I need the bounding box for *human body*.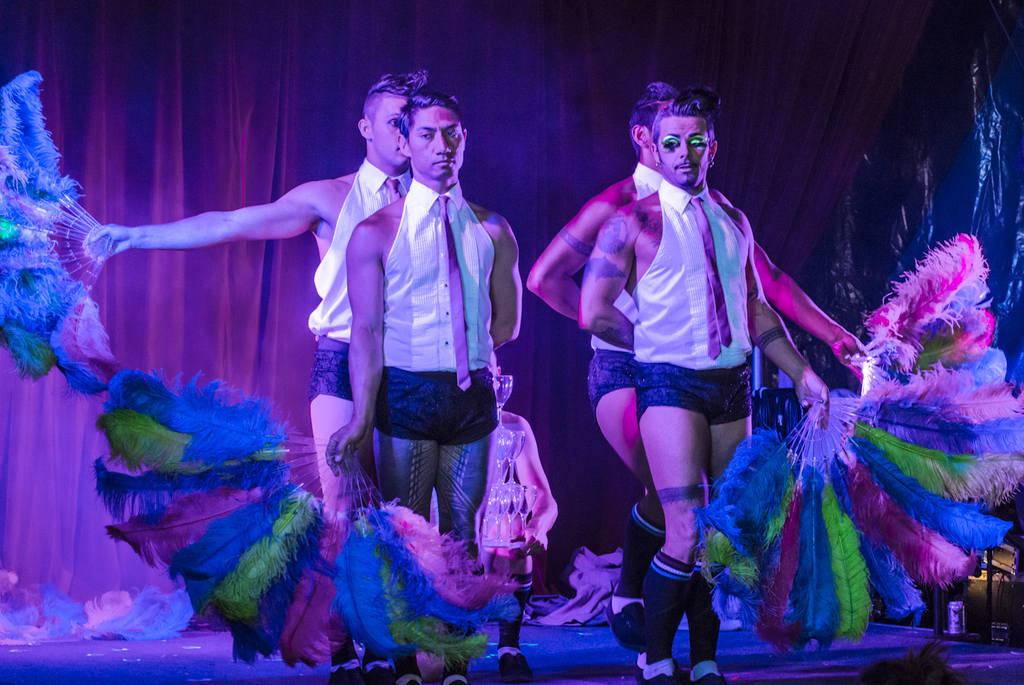
Here it is: detection(574, 185, 834, 684).
